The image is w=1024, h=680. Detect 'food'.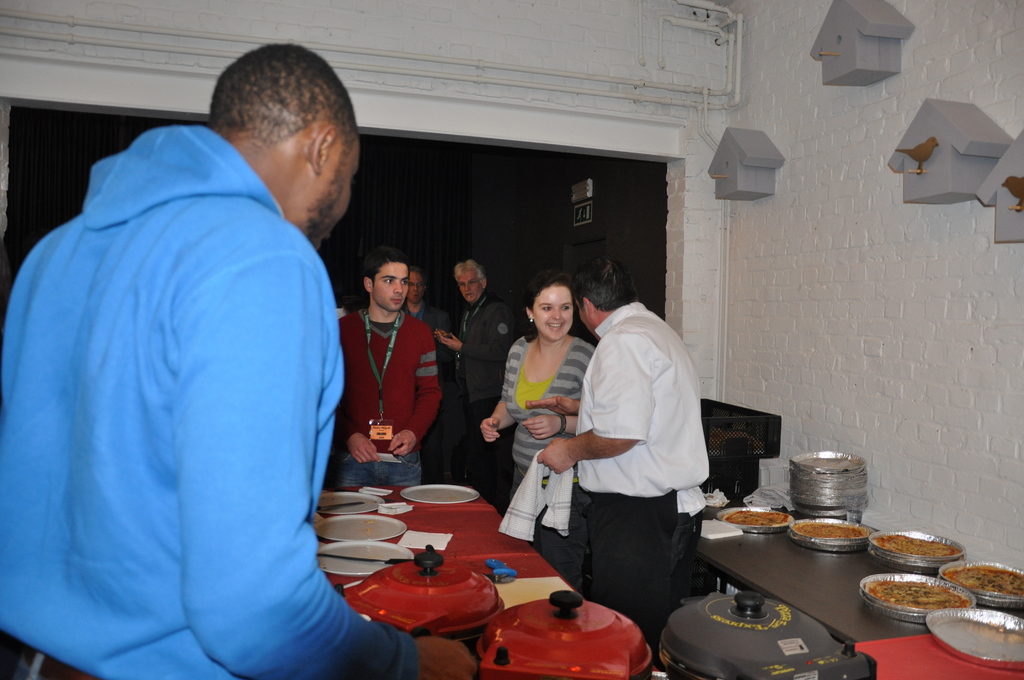
Detection: (942,563,1023,595).
